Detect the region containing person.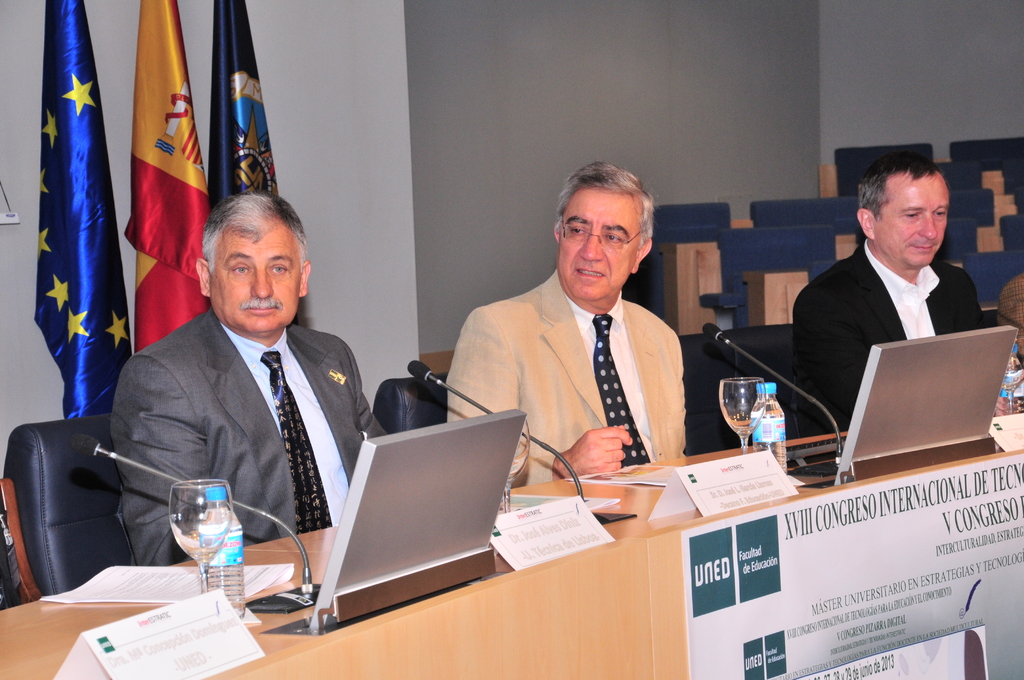
<bbox>445, 163, 689, 490</bbox>.
